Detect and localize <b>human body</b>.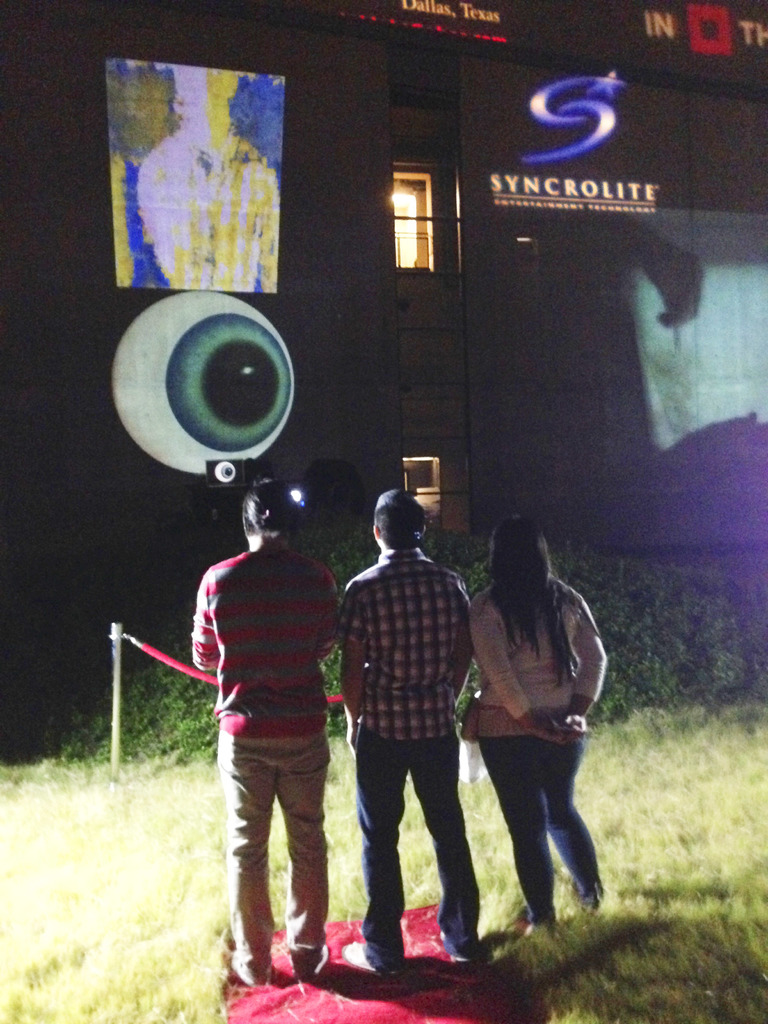
Localized at <bbox>451, 495, 612, 912</bbox>.
